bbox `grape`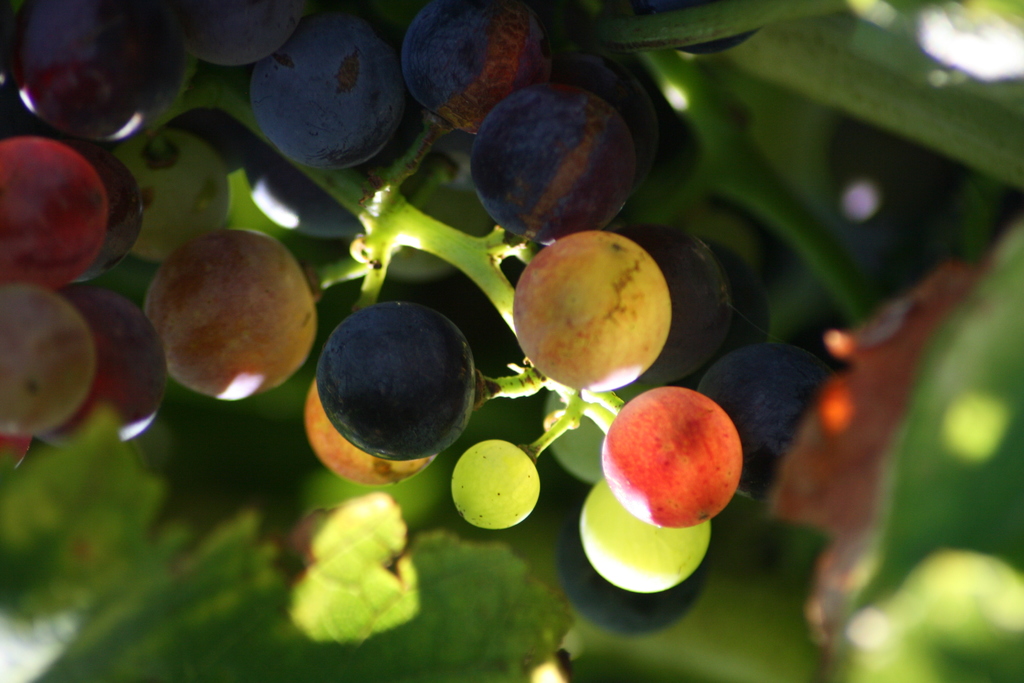
(65, 288, 166, 436)
